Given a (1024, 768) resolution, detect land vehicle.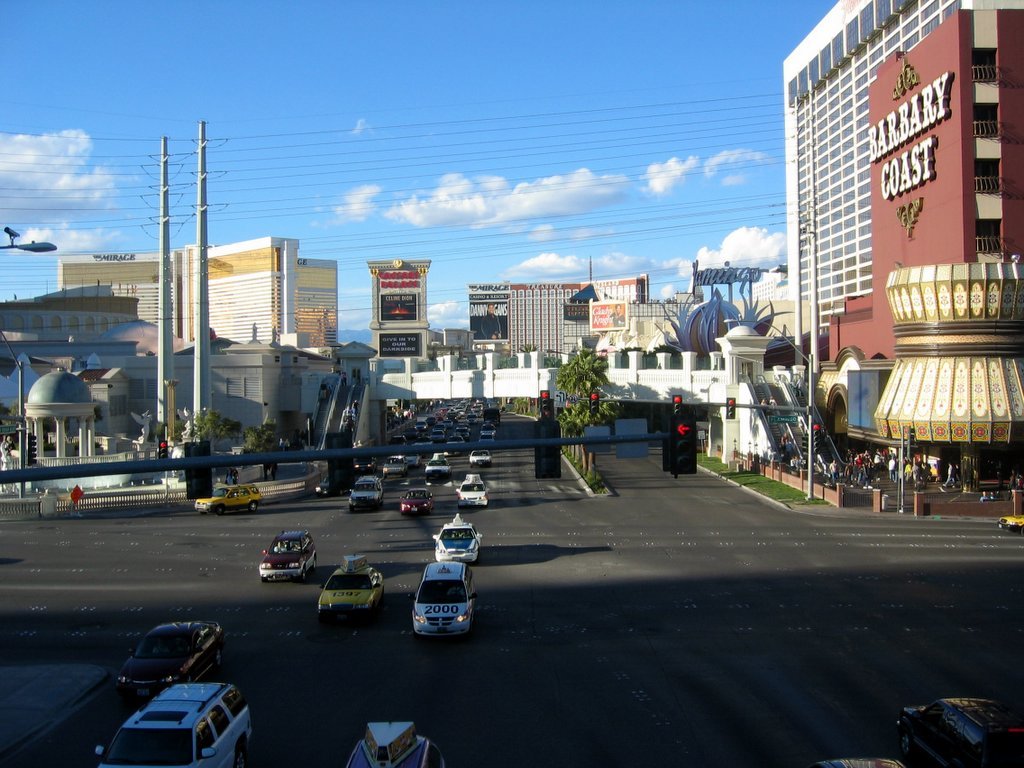
410 560 478 653.
